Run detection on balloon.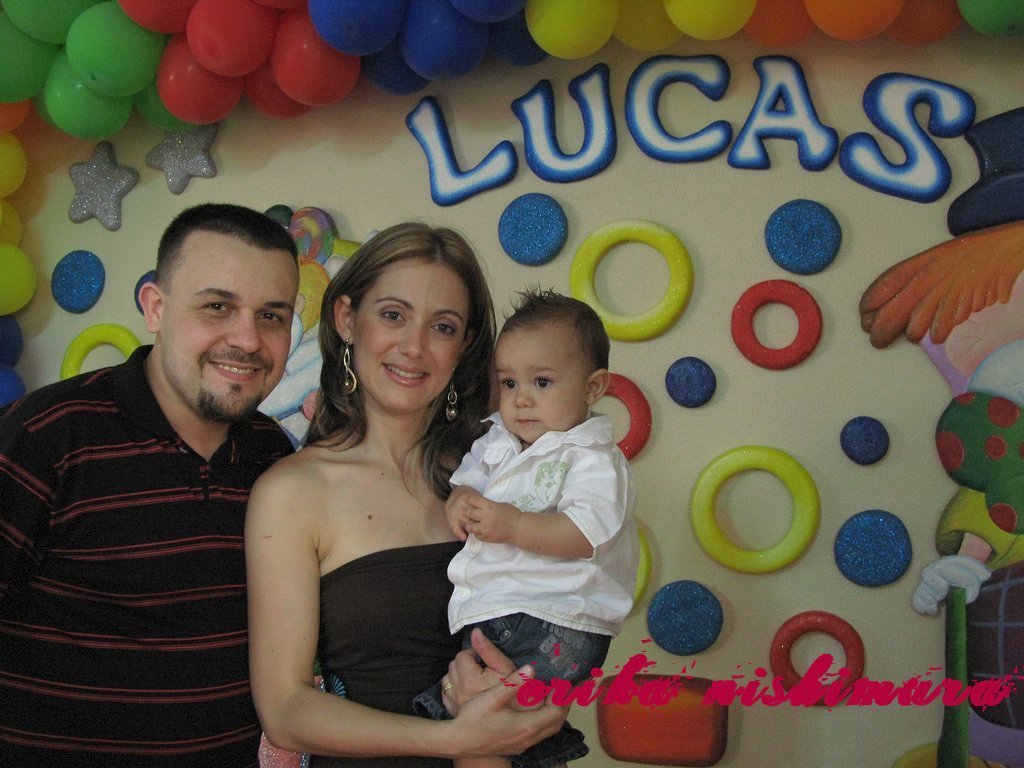
Result: [left=673, top=0, right=755, bottom=44].
